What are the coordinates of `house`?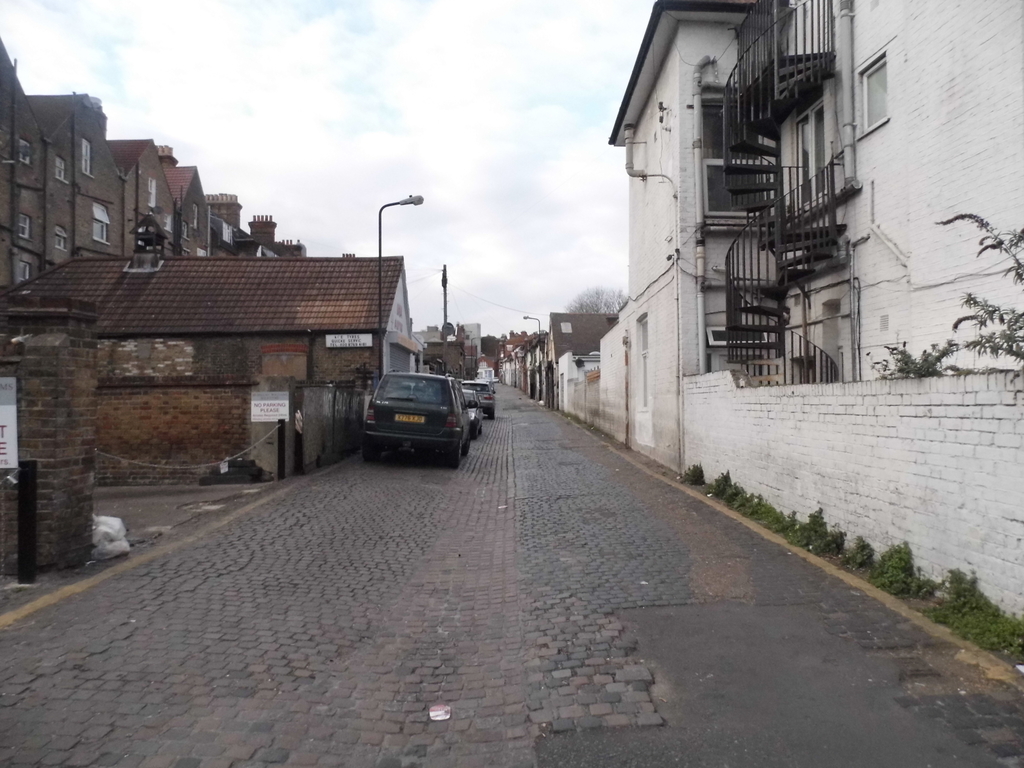
rect(209, 193, 243, 257).
